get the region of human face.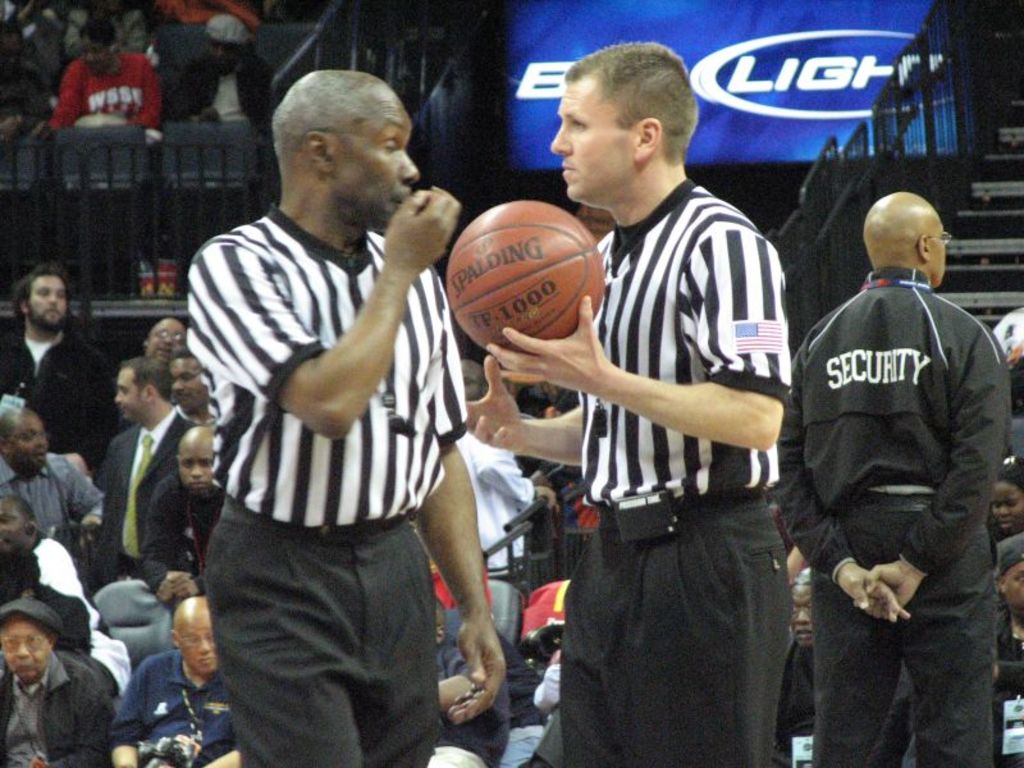
pyautogui.locateOnScreen(1004, 561, 1023, 614).
